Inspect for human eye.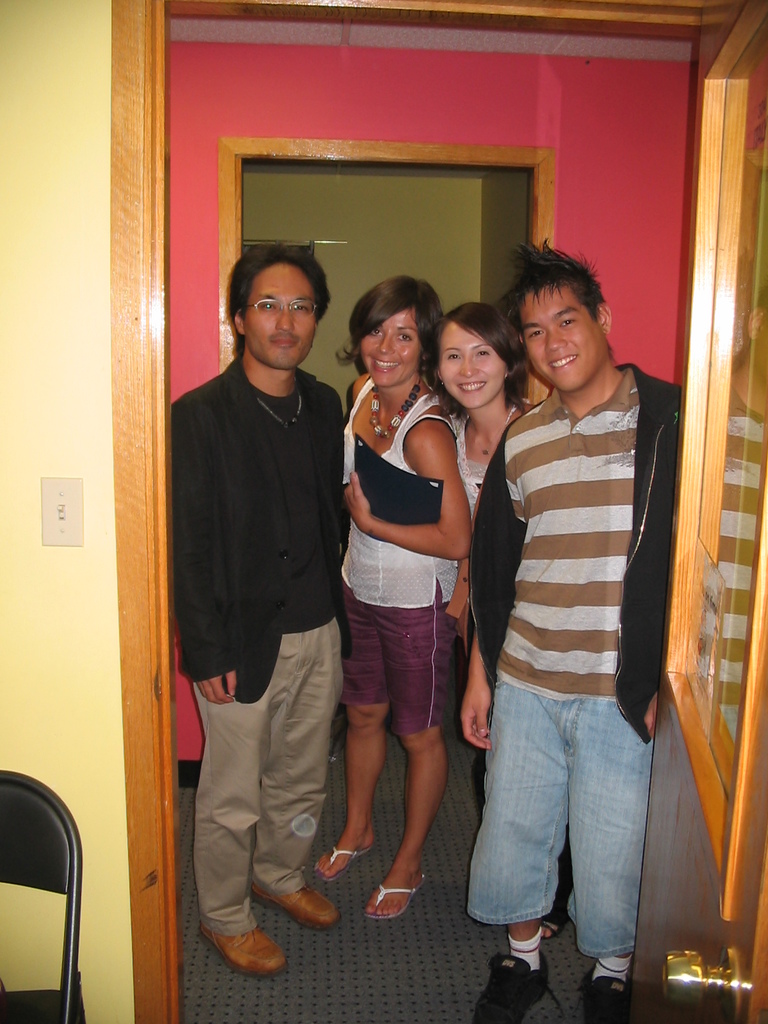
Inspection: bbox=(445, 350, 458, 368).
